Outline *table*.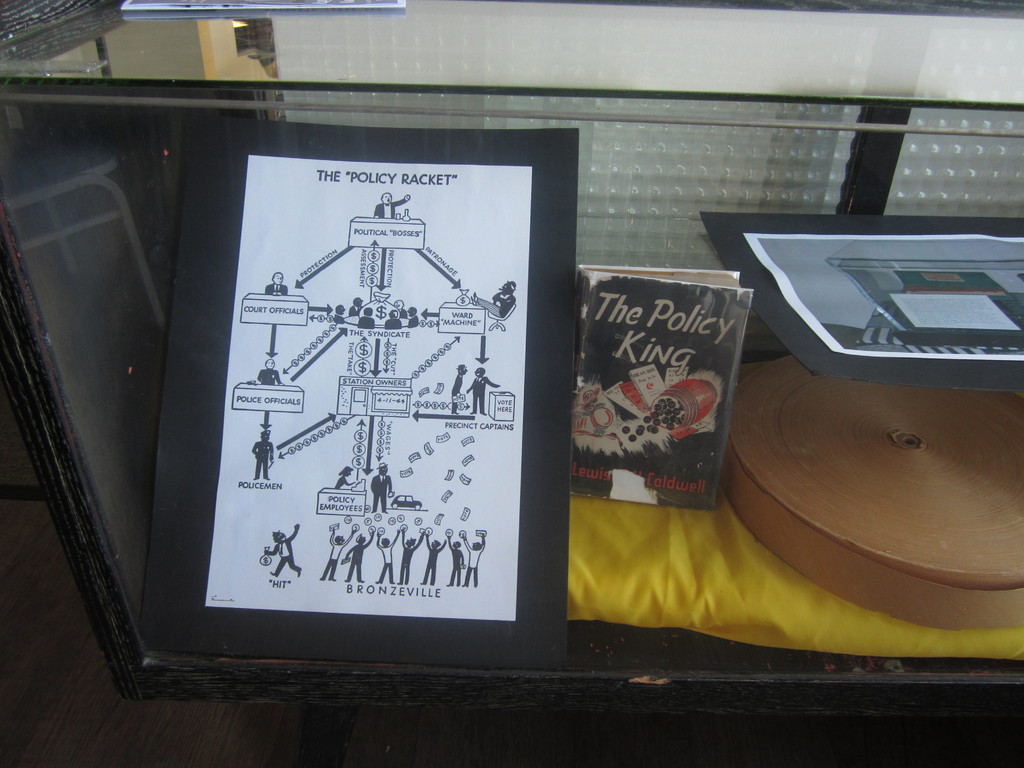
Outline: 6, 0, 1023, 209.
